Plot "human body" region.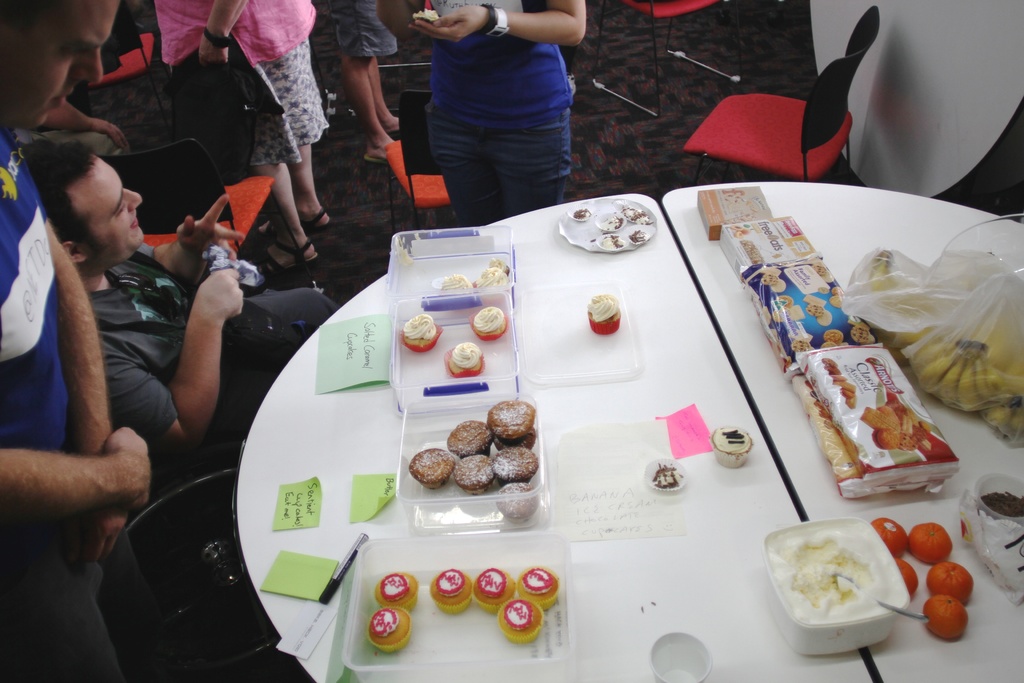
Plotted at [left=15, top=139, right=337, bottom=464].
